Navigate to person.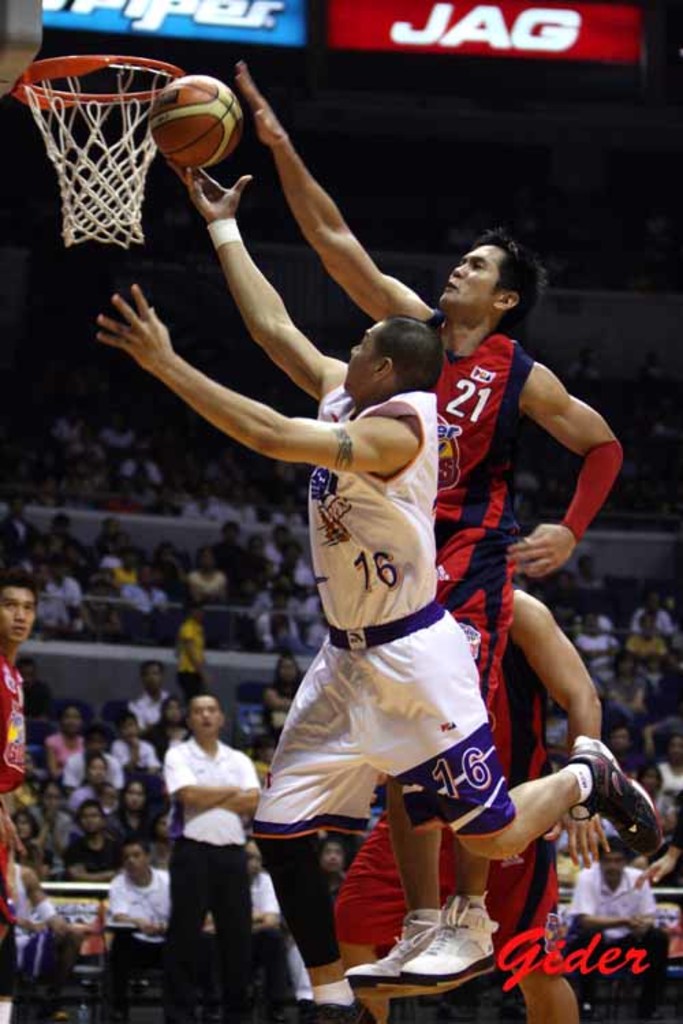
Navigation target: locate(231, 53, 630, 995).
